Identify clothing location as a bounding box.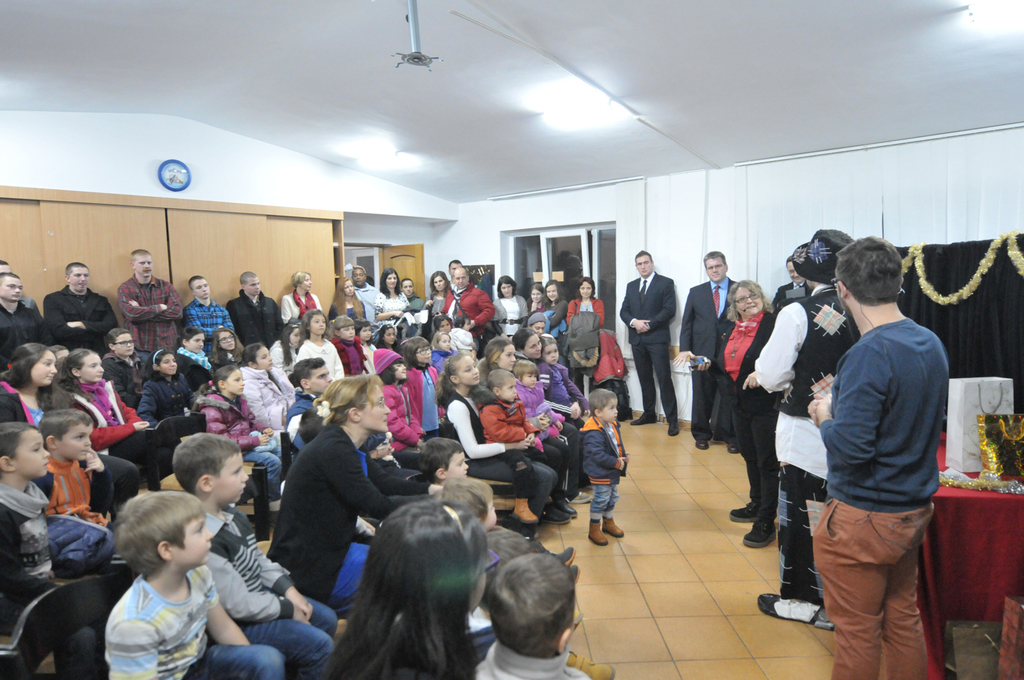
l=819, t=270, r=961, b=643.
